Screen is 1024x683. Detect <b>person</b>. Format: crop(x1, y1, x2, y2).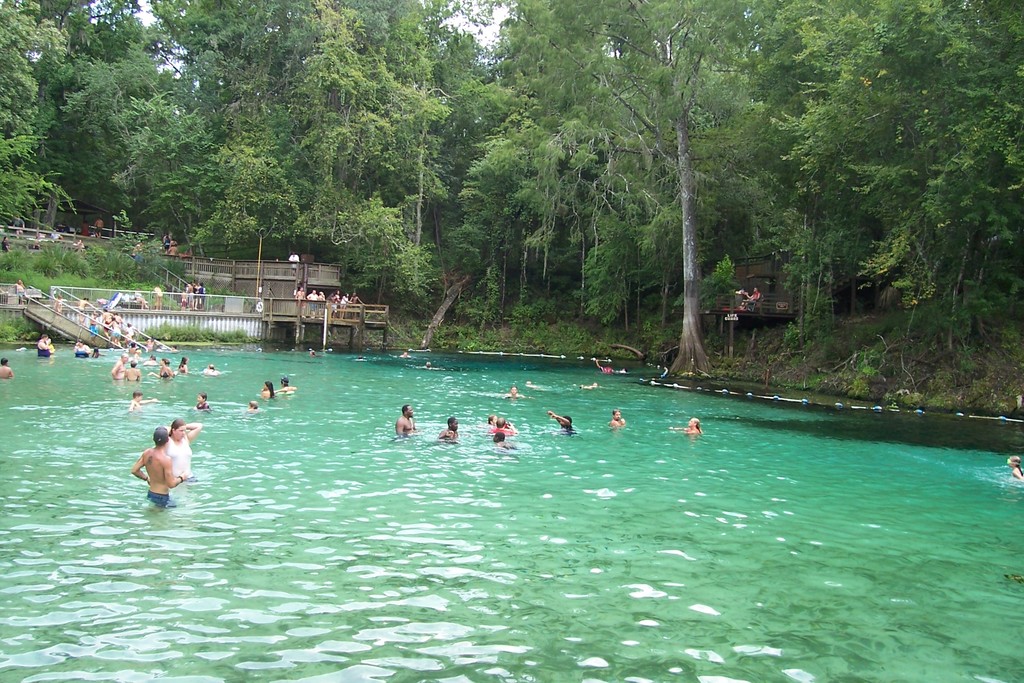
crop(124, 411, 186, 512).
